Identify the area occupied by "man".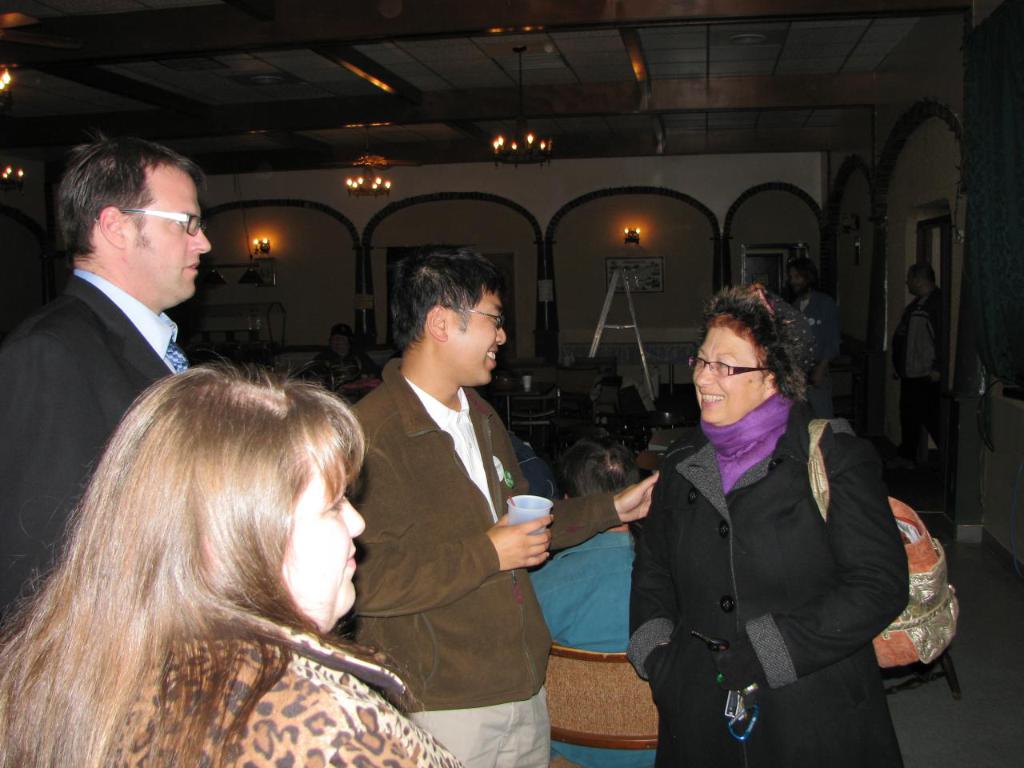
Area: 889, 262, 954, 498.
